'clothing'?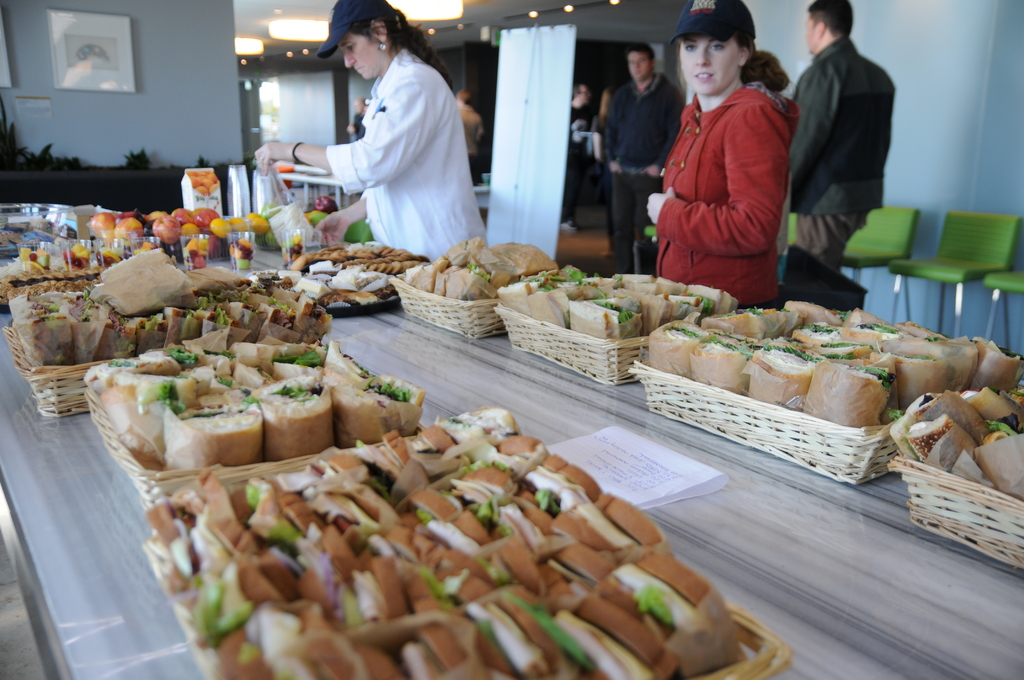
<box>779,205,863,270</box>
